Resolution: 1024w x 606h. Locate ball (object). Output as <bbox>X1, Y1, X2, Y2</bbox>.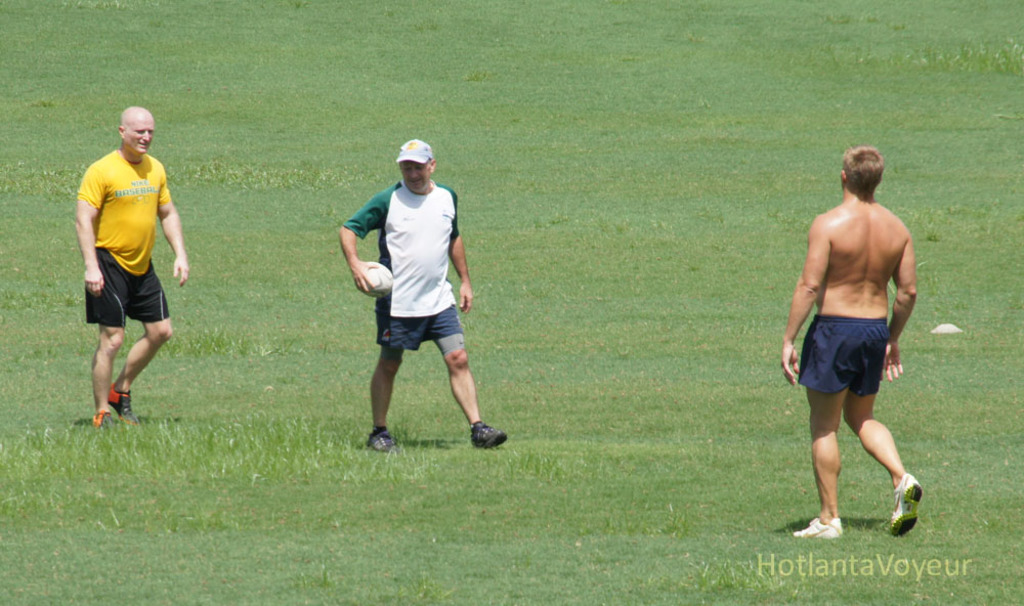
<bbox>351, 263, 393, 295</bbox>.
